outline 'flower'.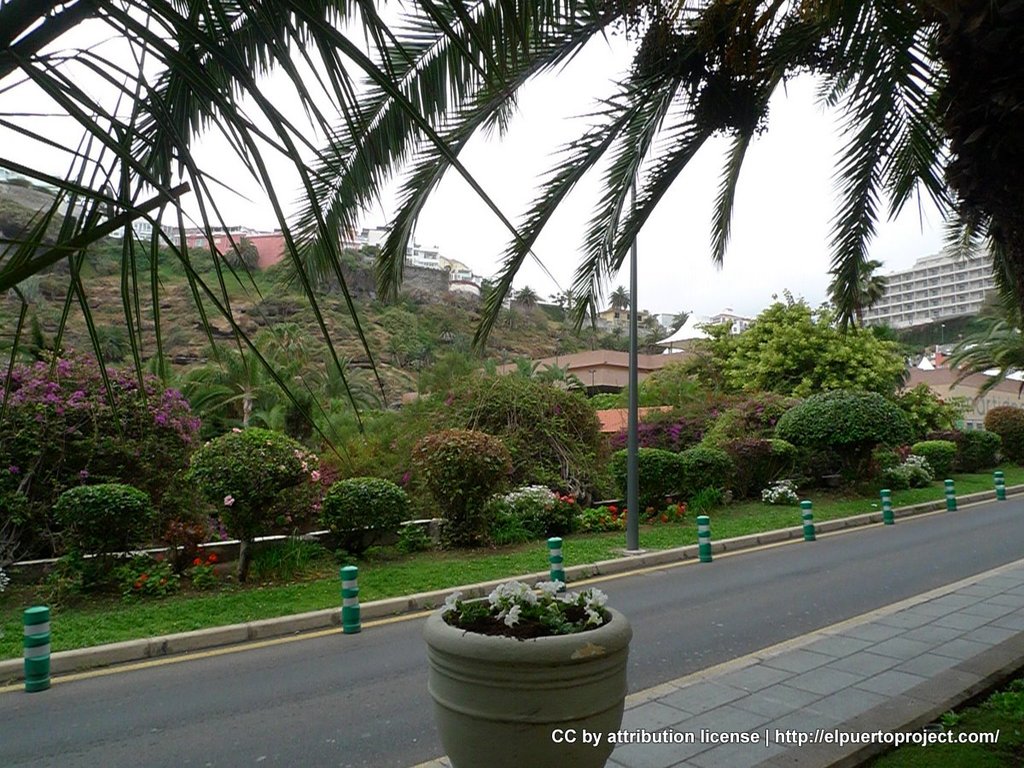
Outline: x1=440 y1=587 x2=466 y2=614.
